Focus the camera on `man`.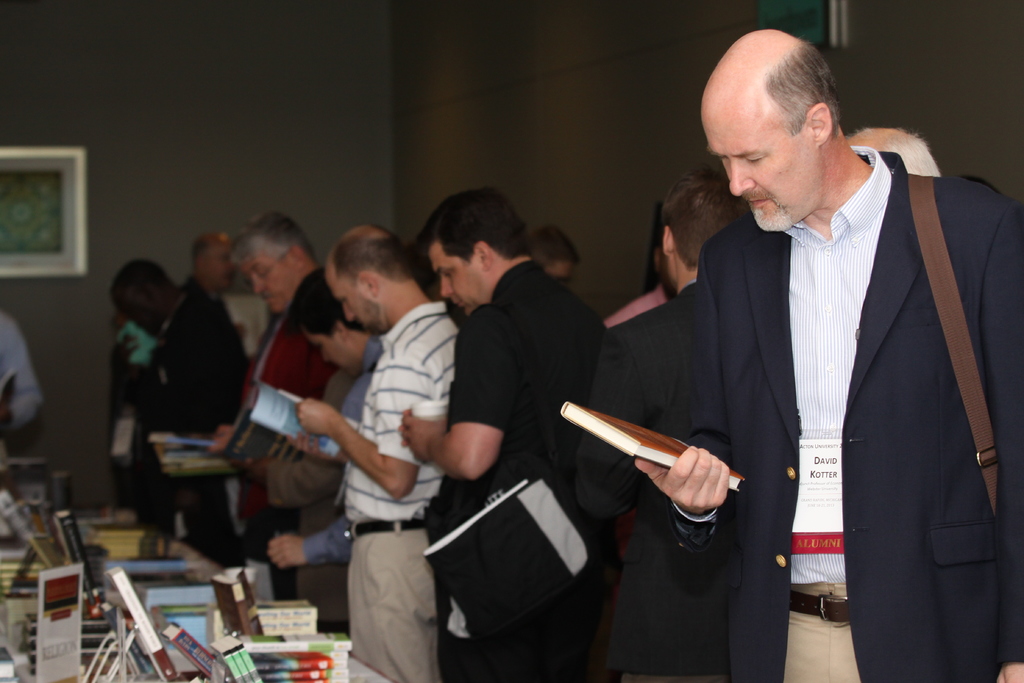
Focus region: 563,168,753,682.
